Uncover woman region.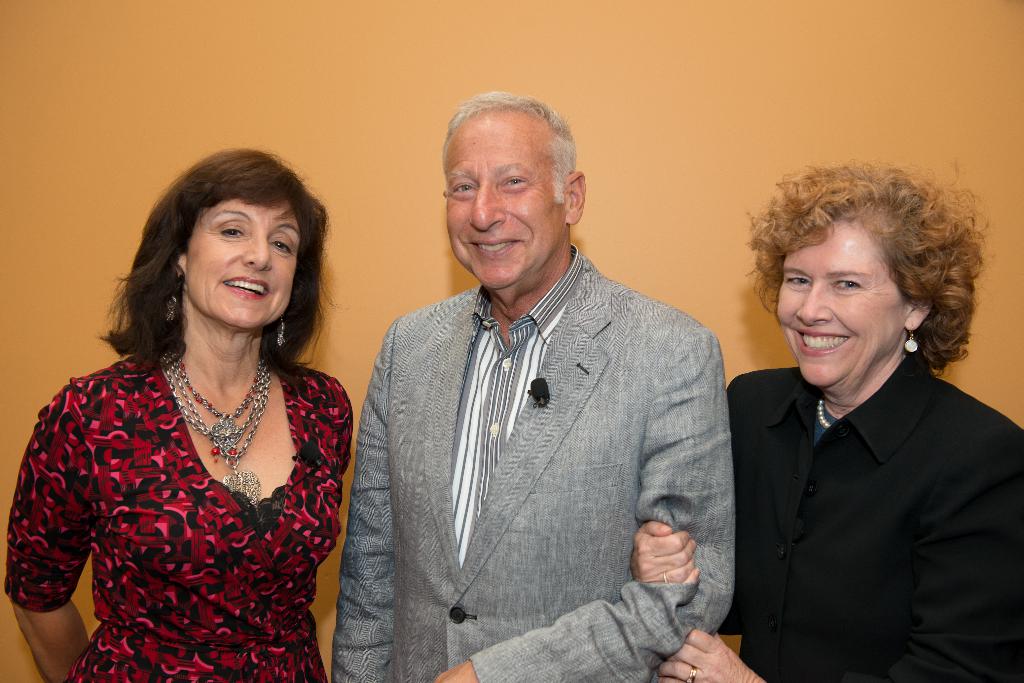
Uncovered: (x1=13, y1=150, x2=371, y2=676).
